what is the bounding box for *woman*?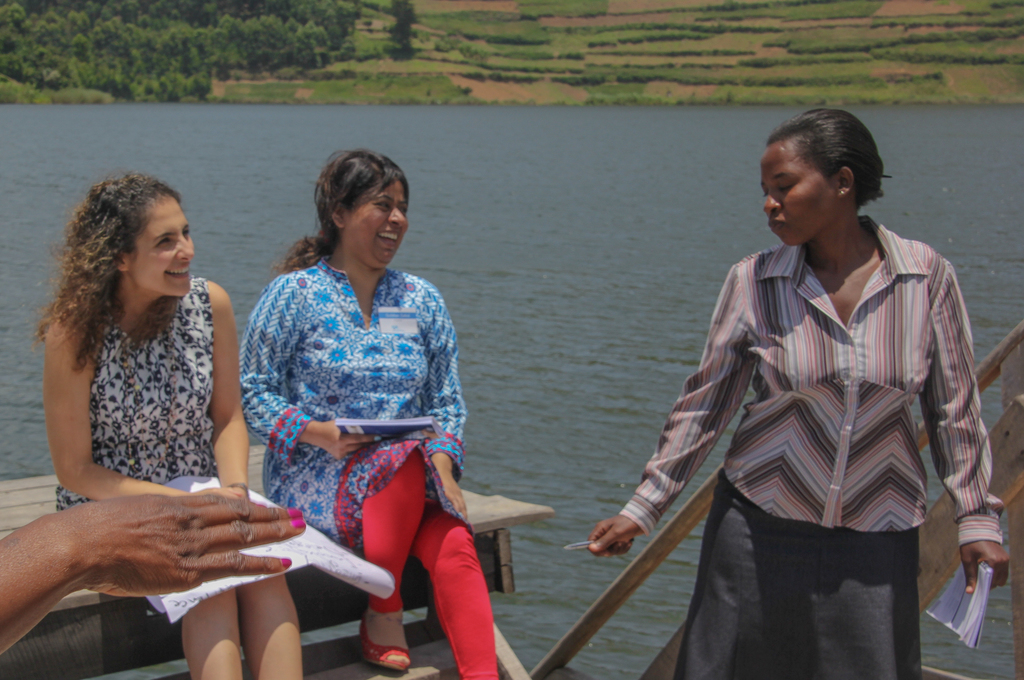
bbox=[241, 145, 524, 679].
